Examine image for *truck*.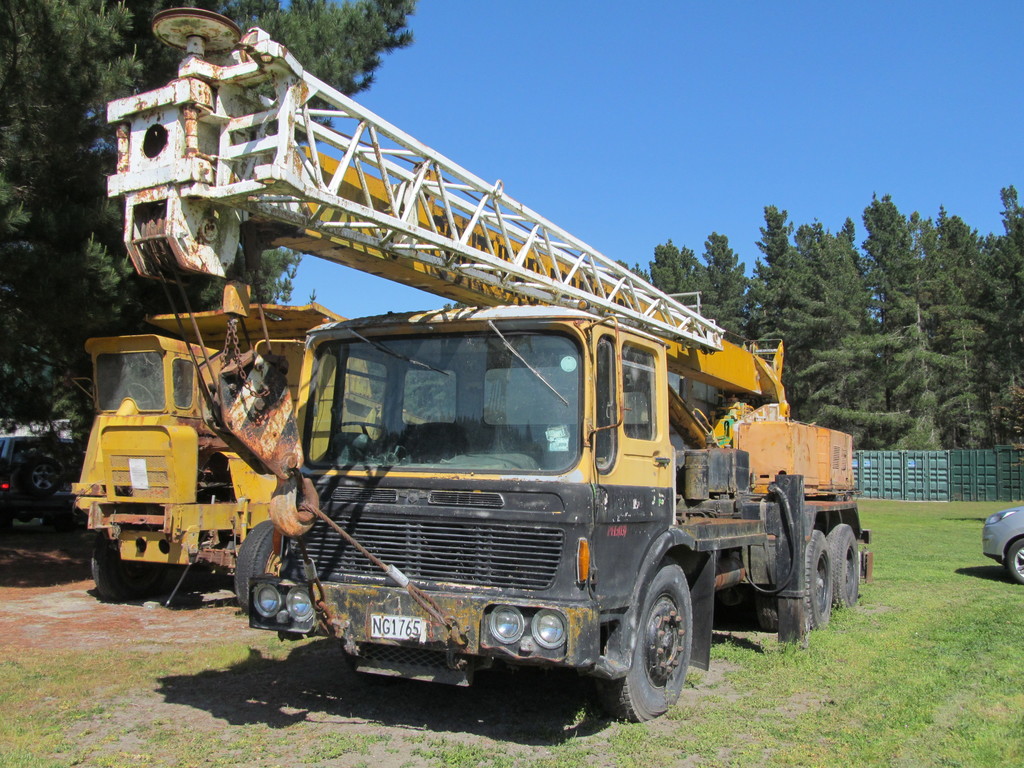
Examination result: select_region(106, 3, 876, 726).
